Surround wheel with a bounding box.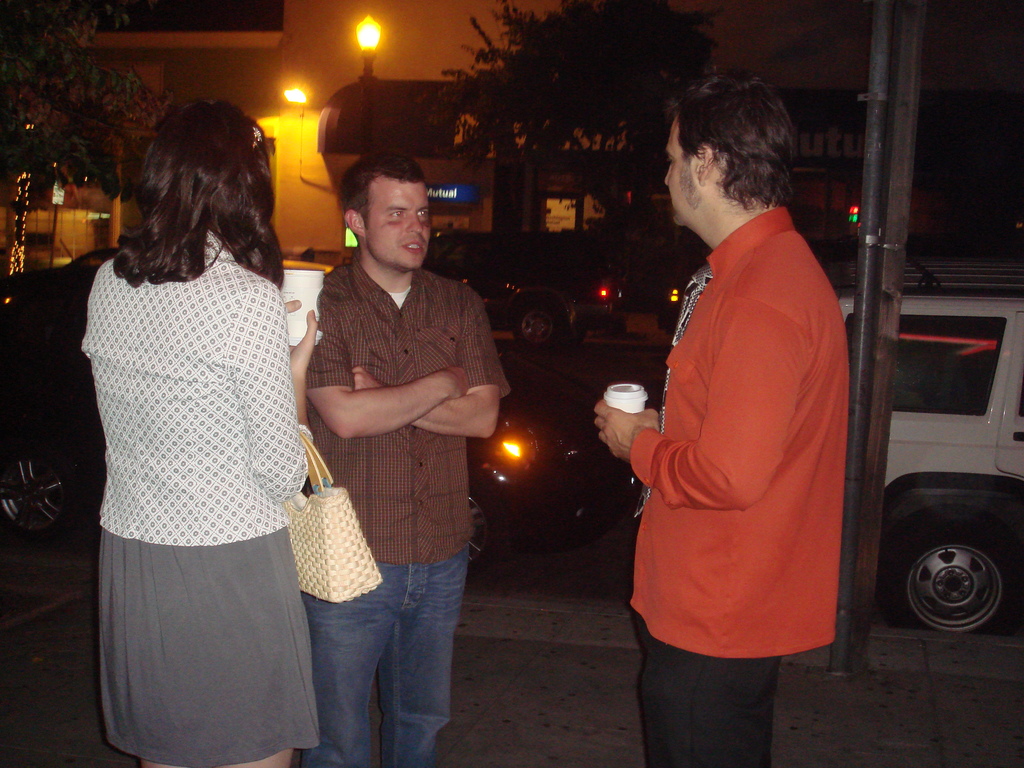
(0, 435, 76, 534).
